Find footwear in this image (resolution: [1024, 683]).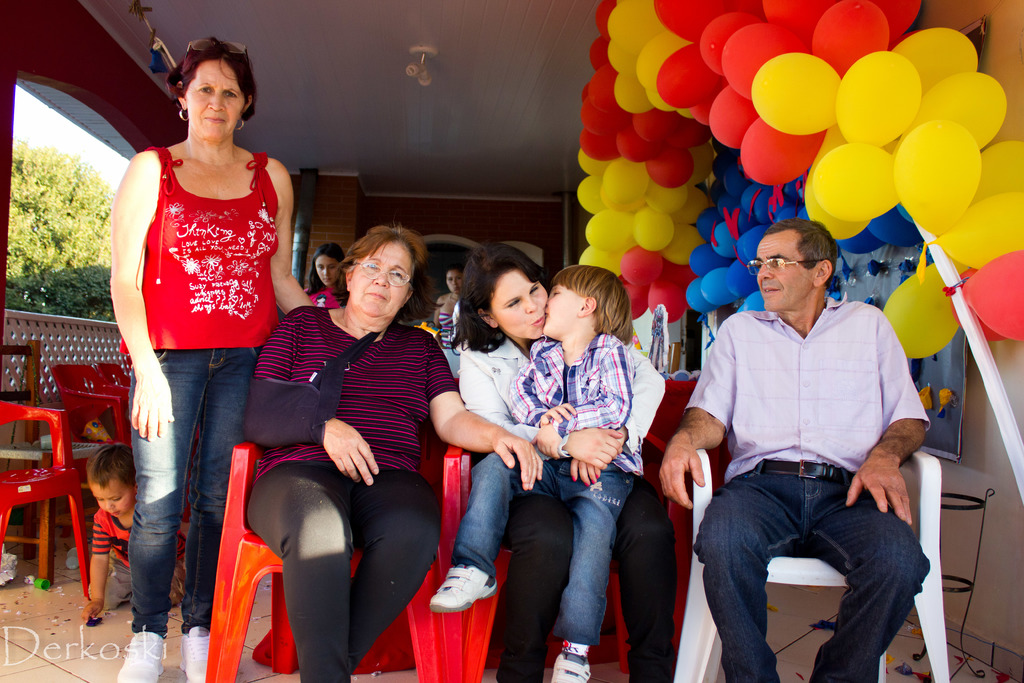
detection(117, 630, 171, 682).
